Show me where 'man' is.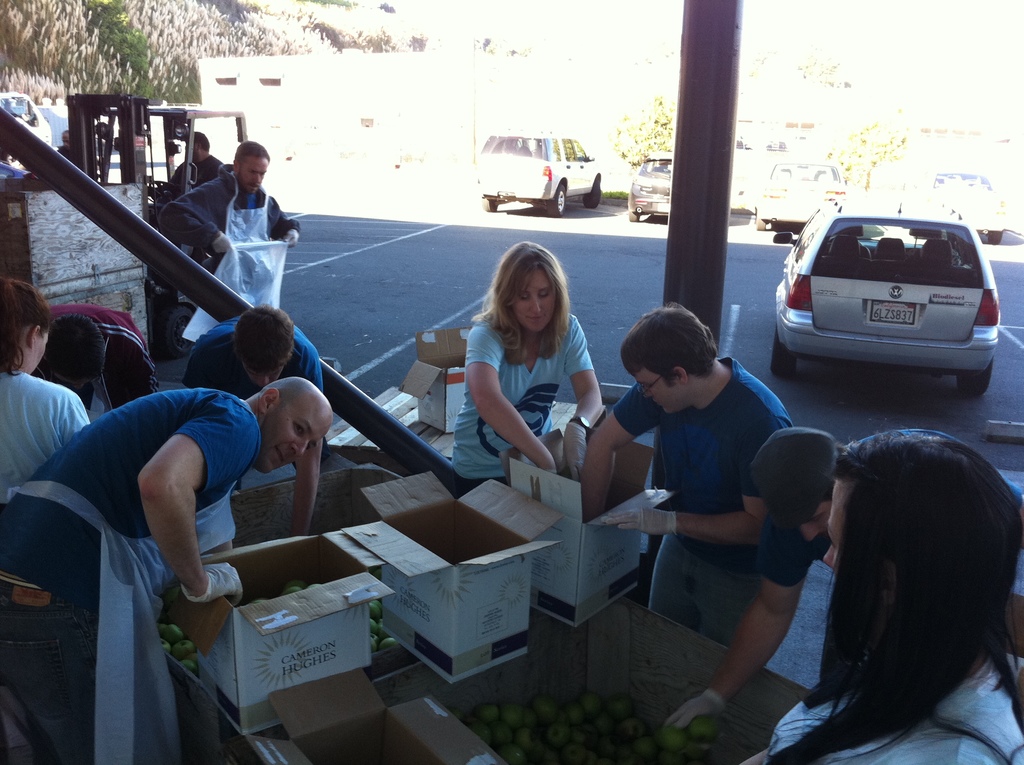
'man' is at BBox(177, 302, 323, 536).
